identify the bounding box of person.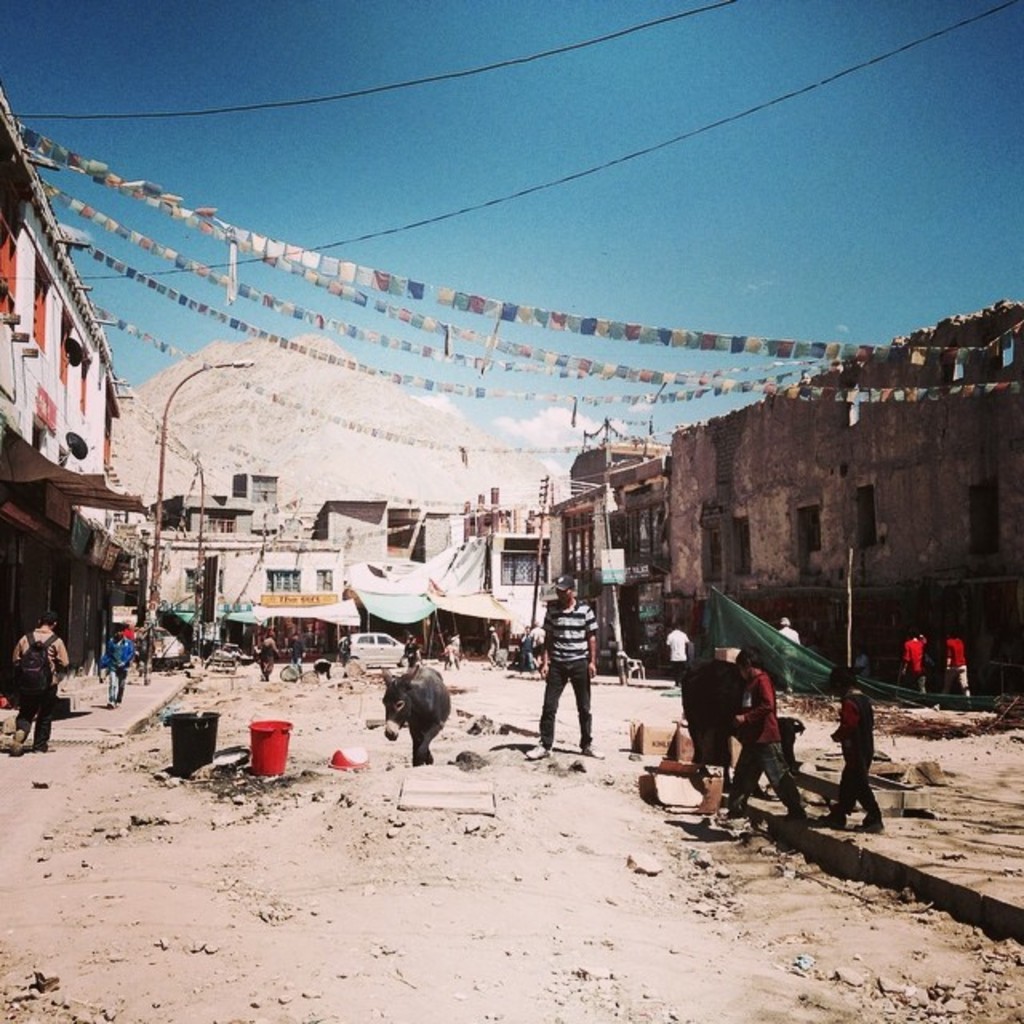
<box>902,637,931,696</box>.
